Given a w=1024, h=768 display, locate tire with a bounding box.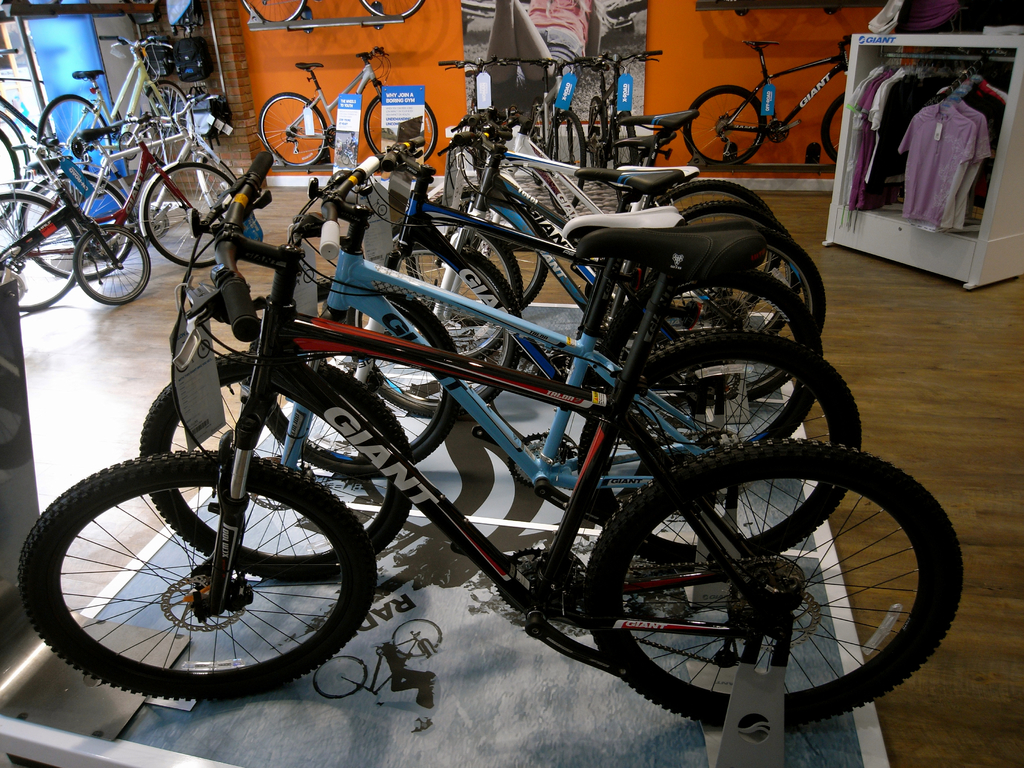
Located: l=247, t=275, r=459, b=476.
